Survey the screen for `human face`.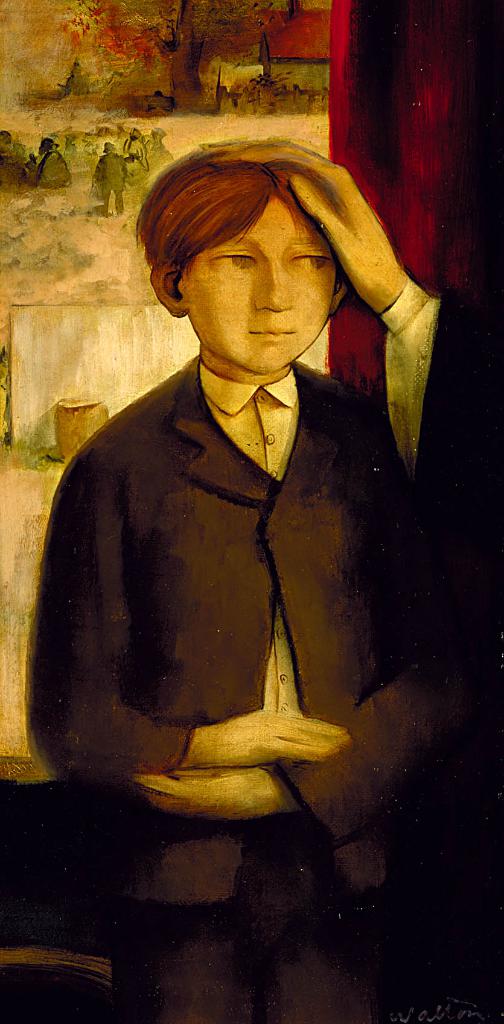
Survey found: crop(171, 191, 342, 373).
